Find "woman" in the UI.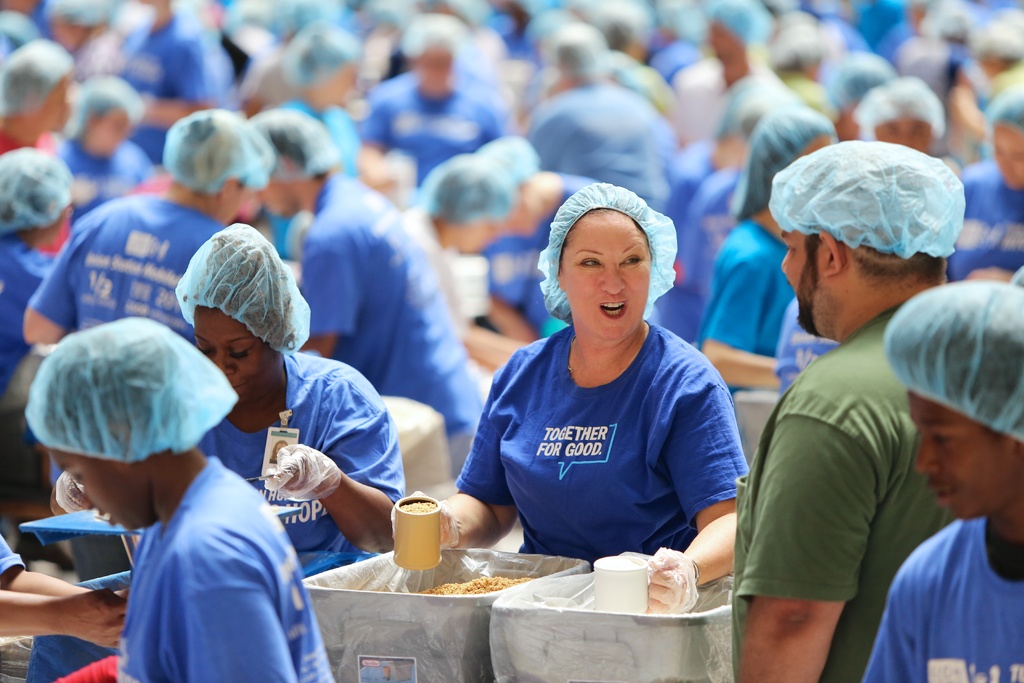
UI element at Rect(455, 177, 759, 598).
